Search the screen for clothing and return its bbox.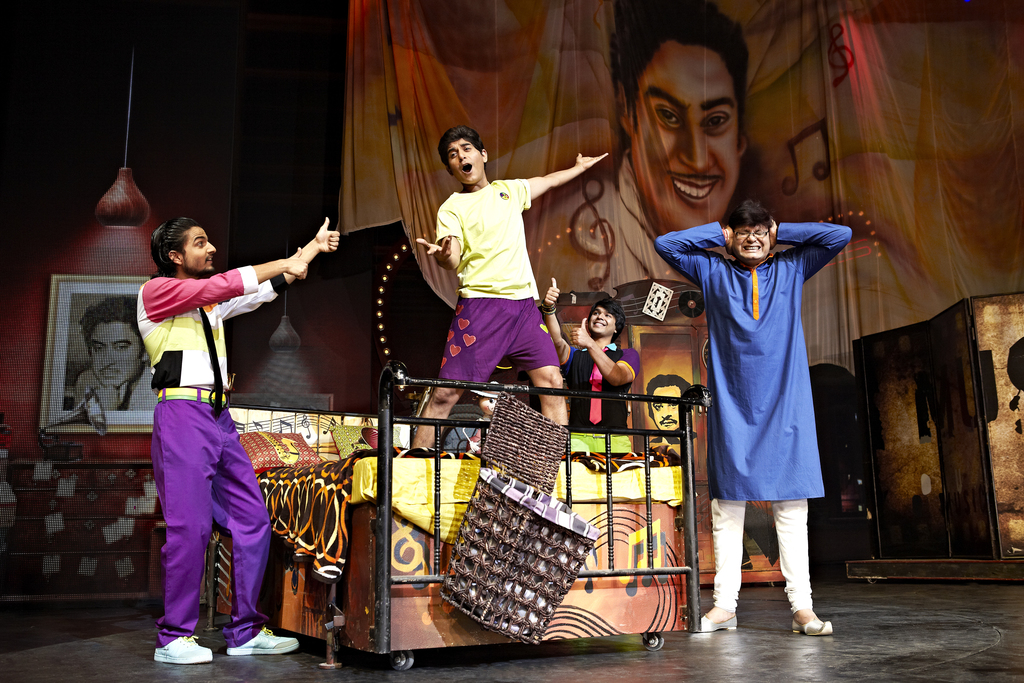
Found: left=133, top=264, right=271, bottom=654.
